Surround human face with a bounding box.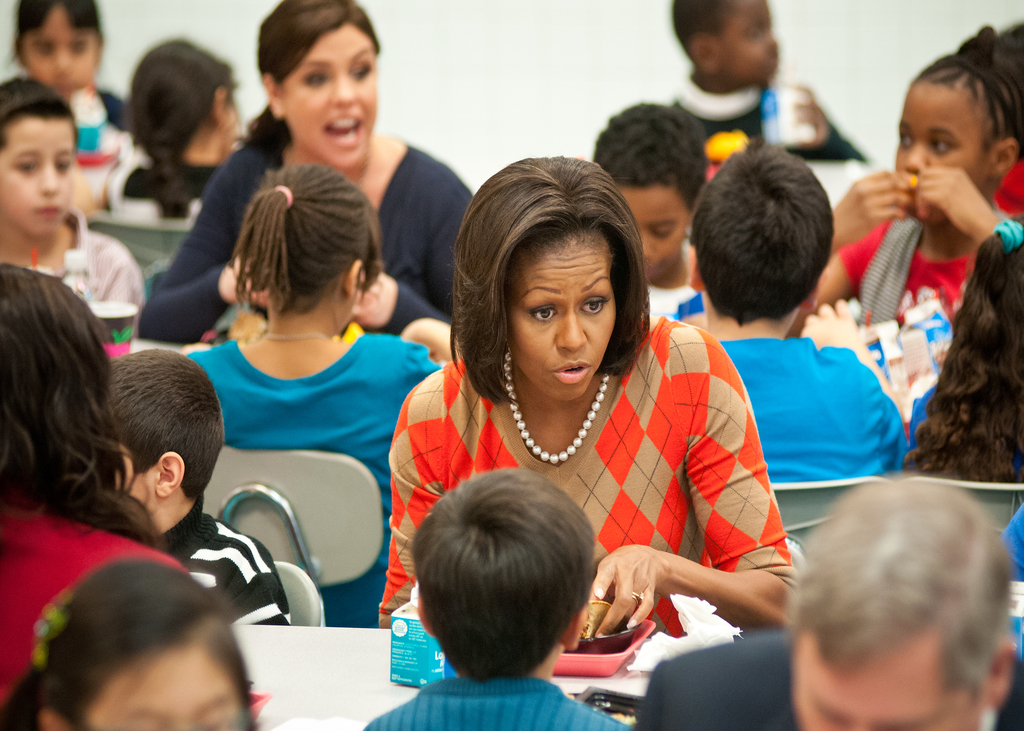
[left=714, top=0, right=779, bottom=78].
